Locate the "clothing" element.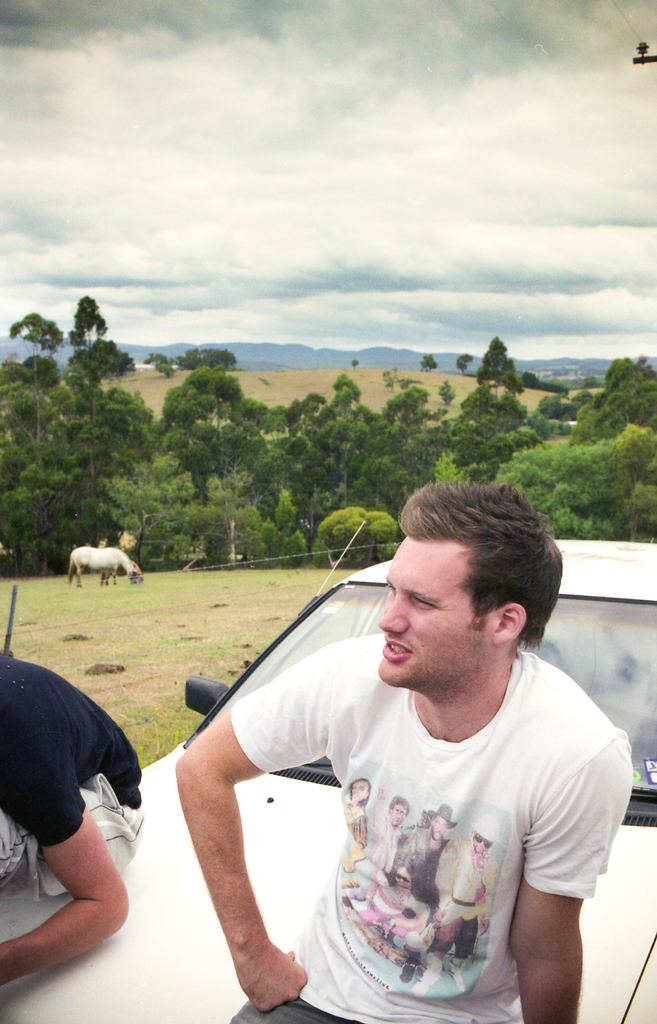
Element bbox: bbox=(0, 645, 147, 902).
